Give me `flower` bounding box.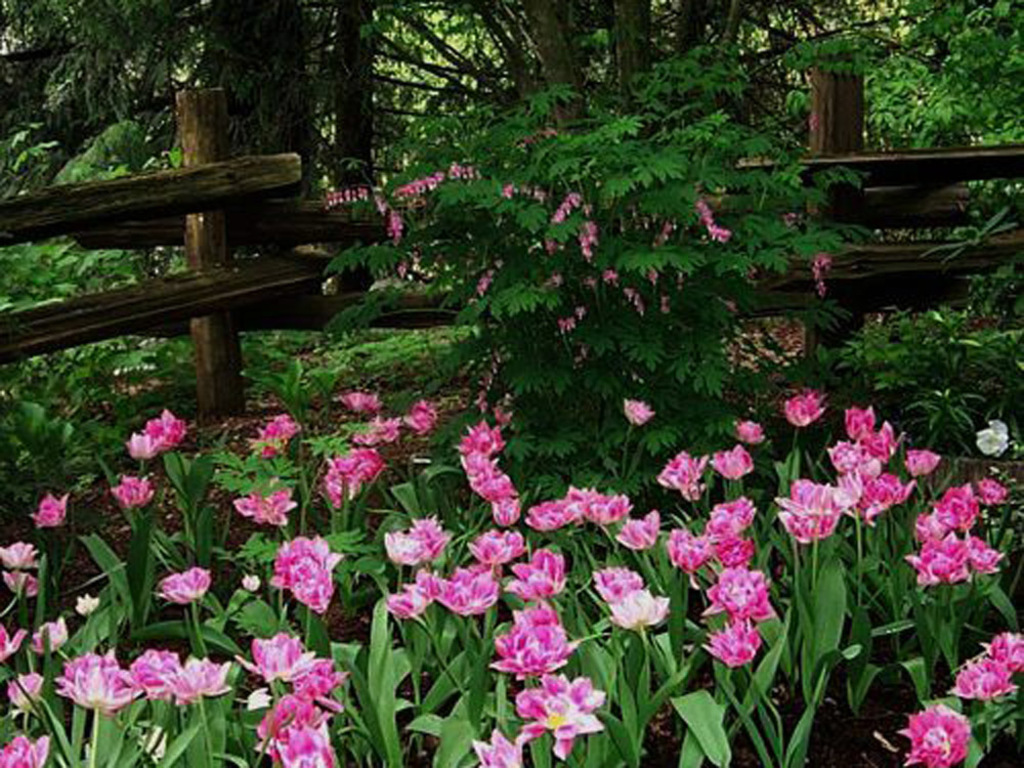
box=[902, 534, 978, 583].
